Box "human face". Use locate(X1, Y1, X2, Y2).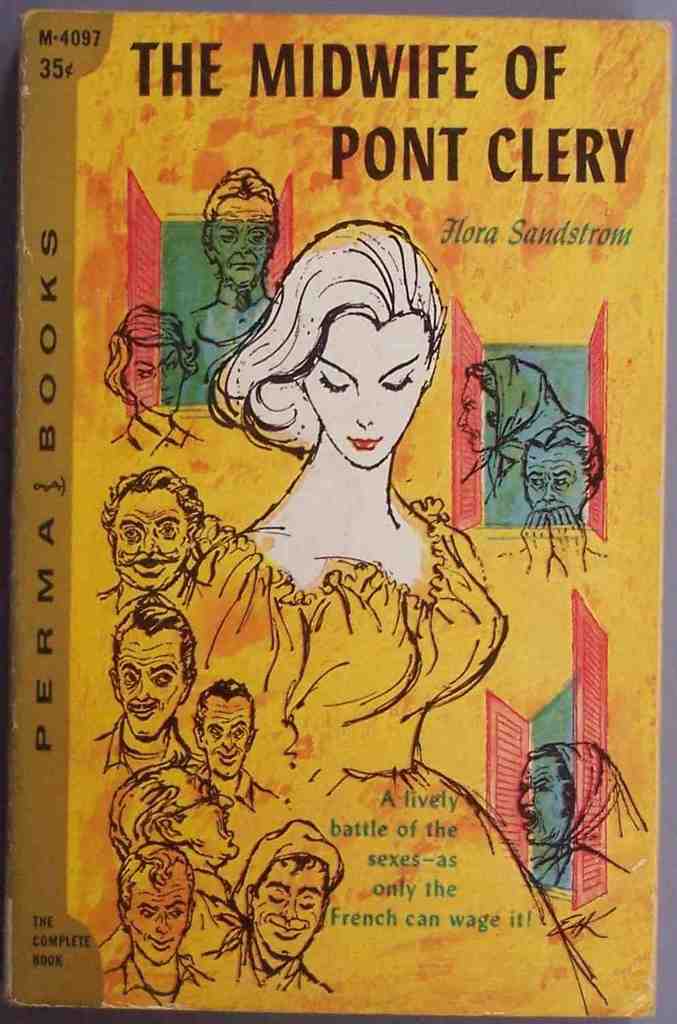
locate(518, 754, 572, 843).
